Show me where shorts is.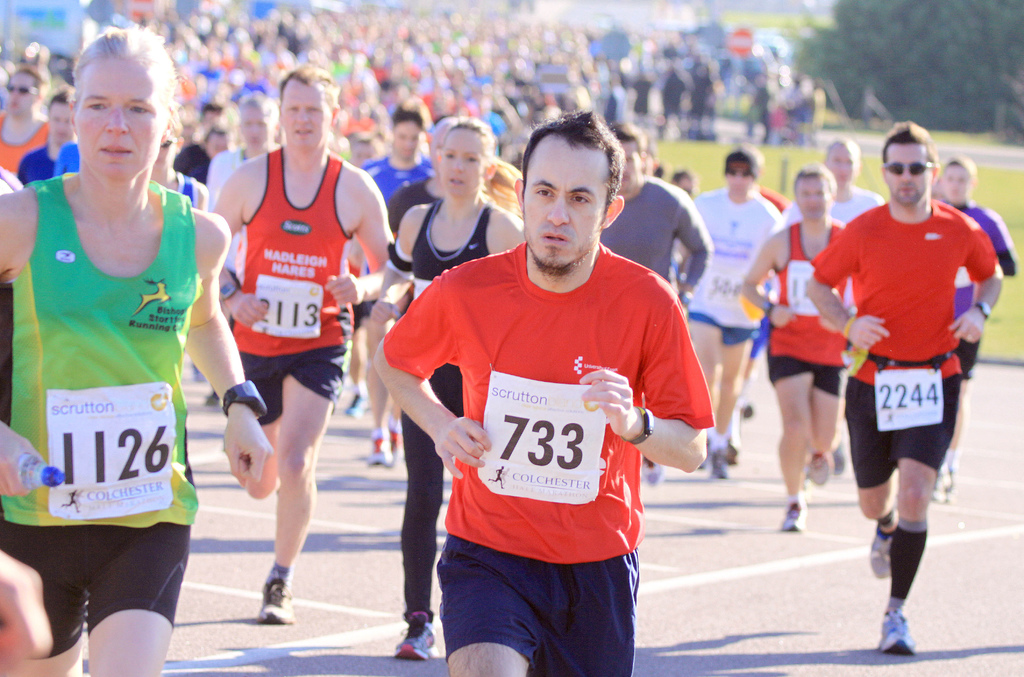
shorts is at 244:344:351:424.
